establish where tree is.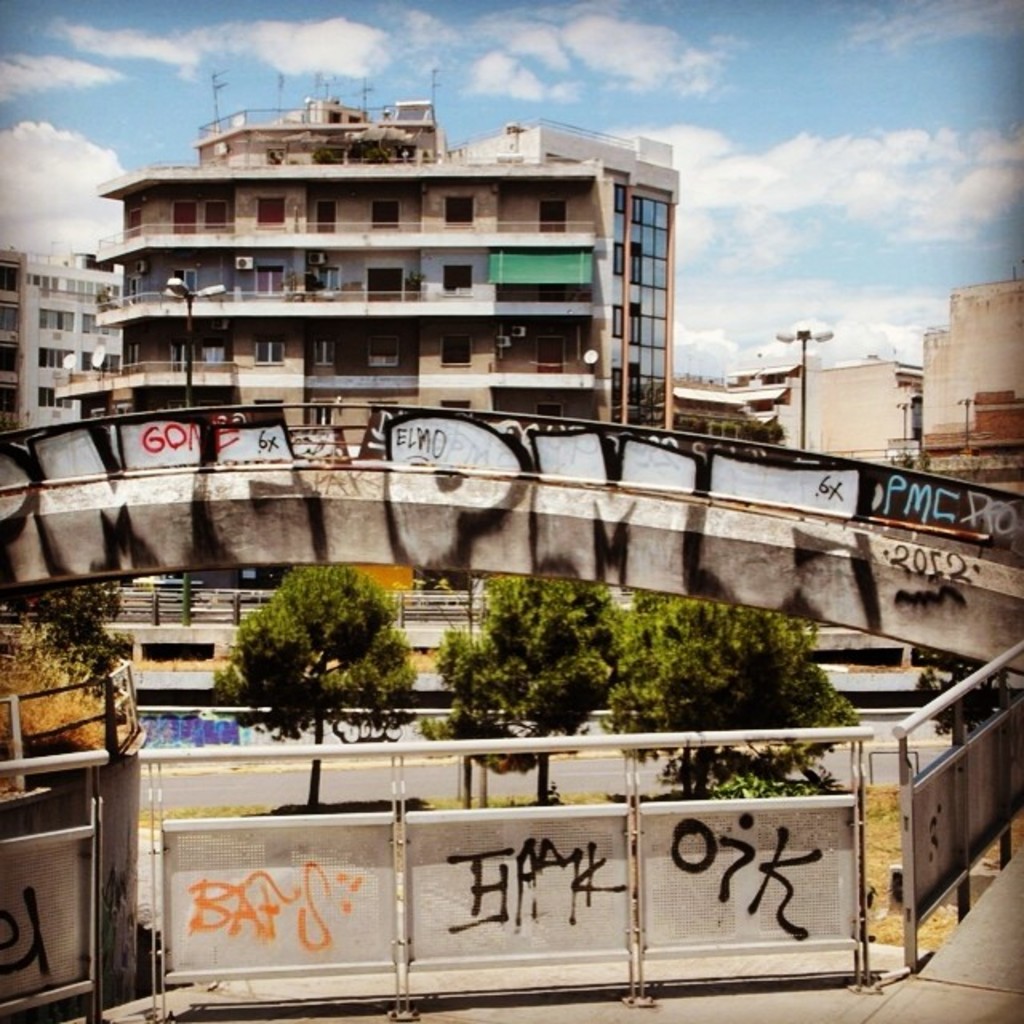
Established at [432,571,626,814].
